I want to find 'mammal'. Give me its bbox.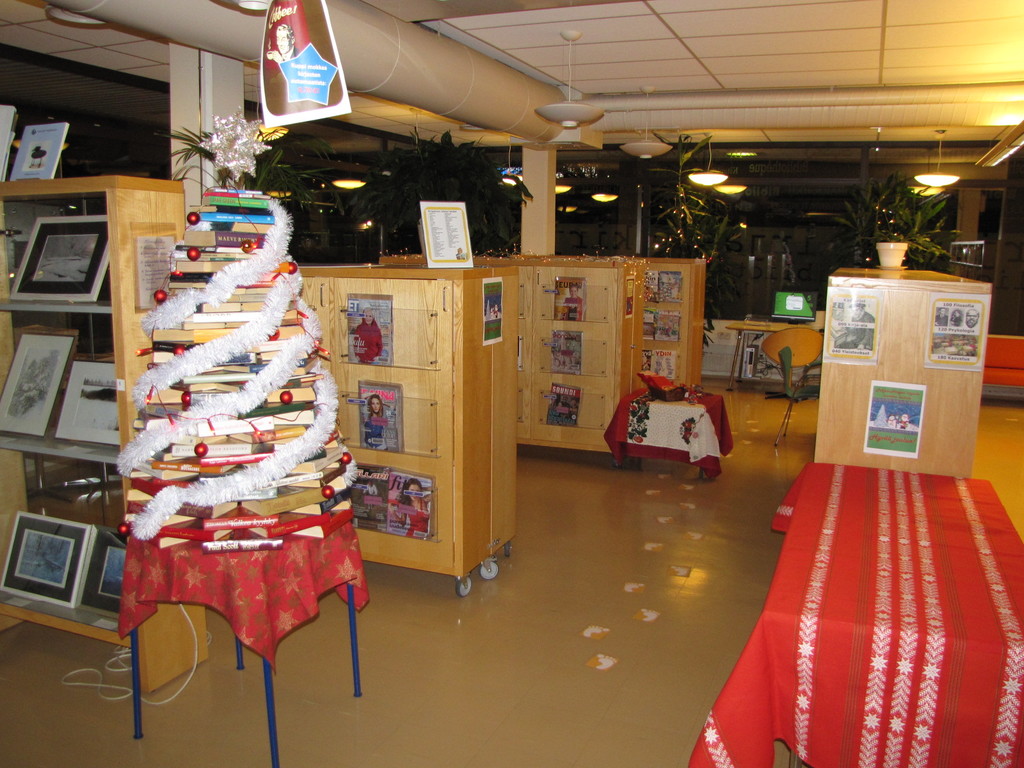
936 308 945 326.
